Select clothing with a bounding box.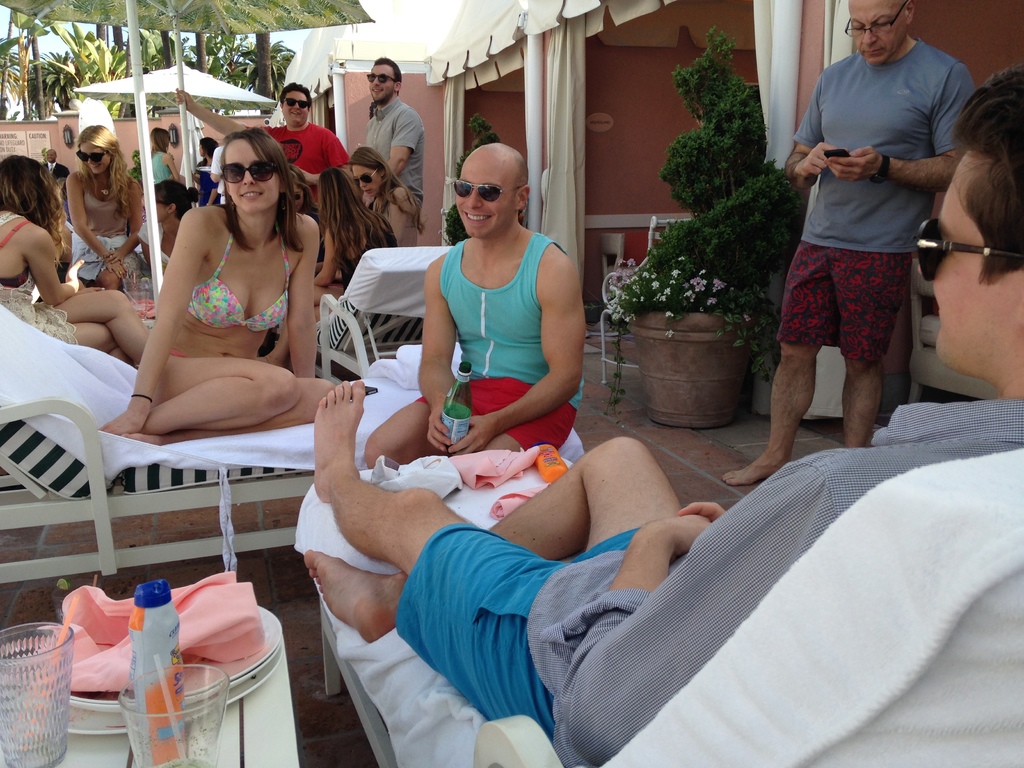
x1=397 y1=399 x2=1023 y2=767.
